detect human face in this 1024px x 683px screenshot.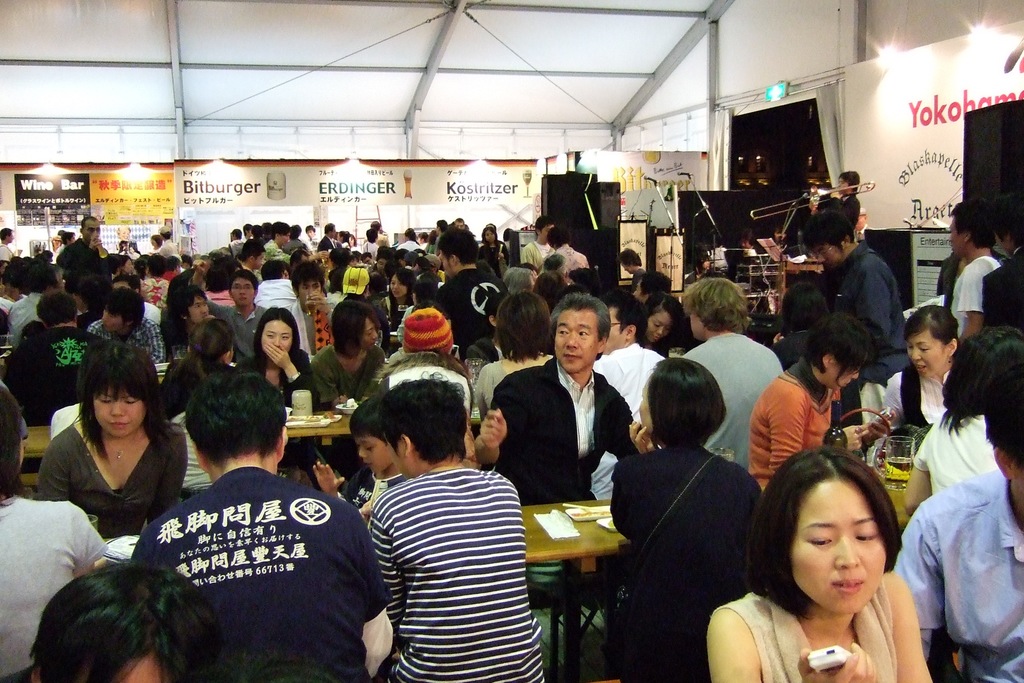
Detection: (left=438, top=249, right=452, bottom=278).
